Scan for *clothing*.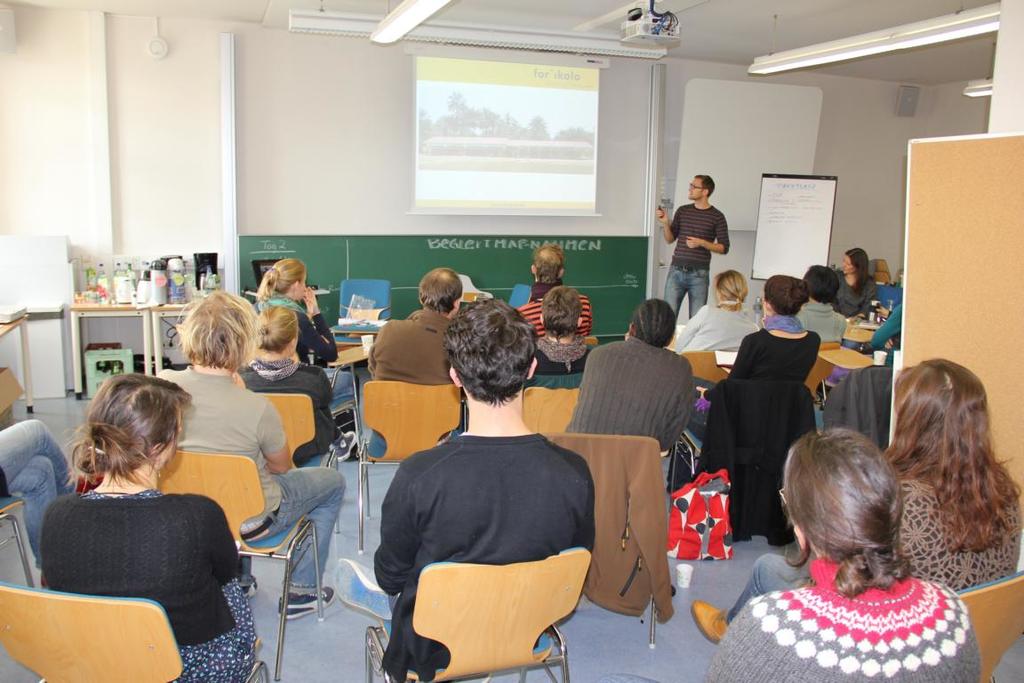
Scan result: Rect(231, 300, 348, 459).
